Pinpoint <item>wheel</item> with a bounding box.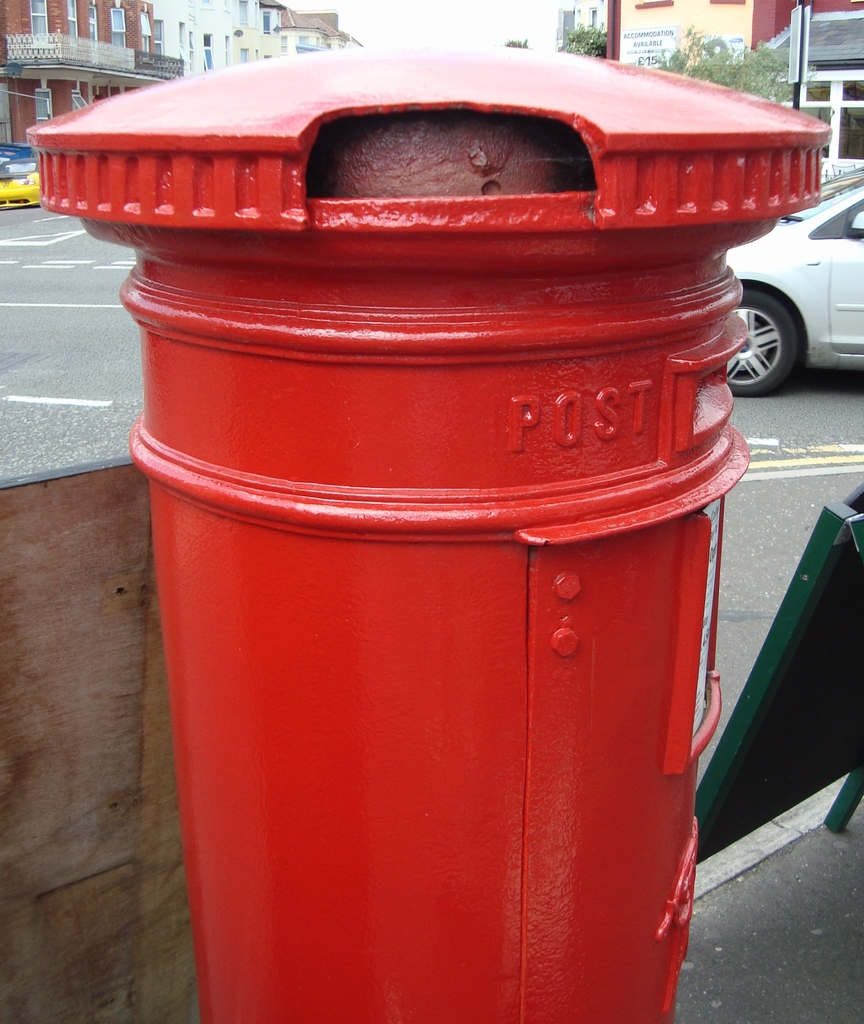
bbox=[721, 285, 806, 401].
